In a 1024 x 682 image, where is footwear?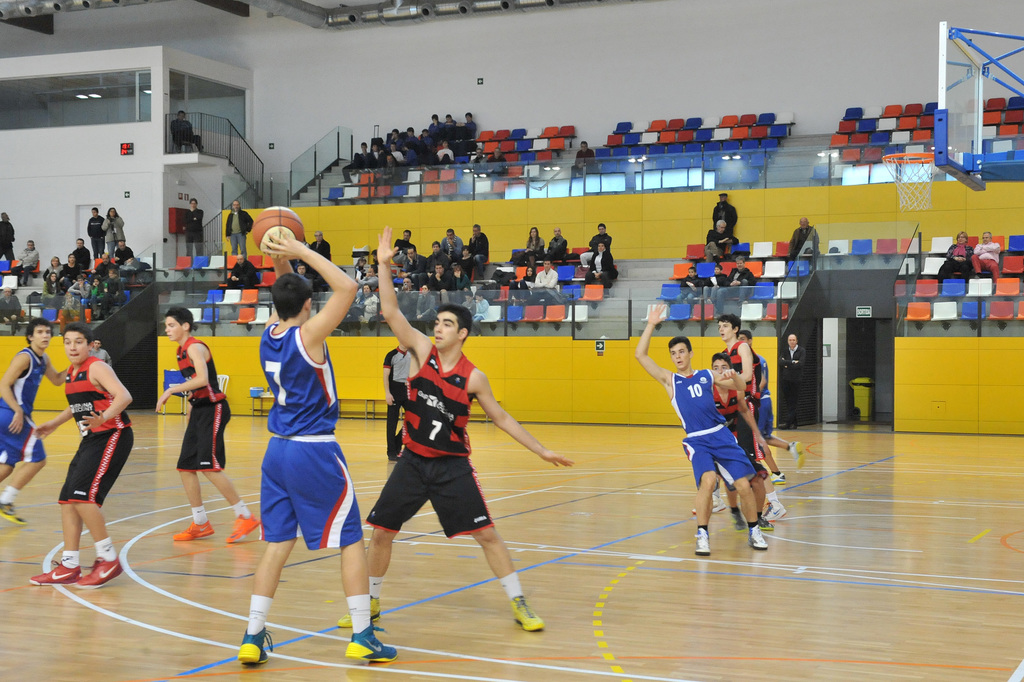
{"x1": 237, "y1": 626, "x2": 269, "y2": 664}.
